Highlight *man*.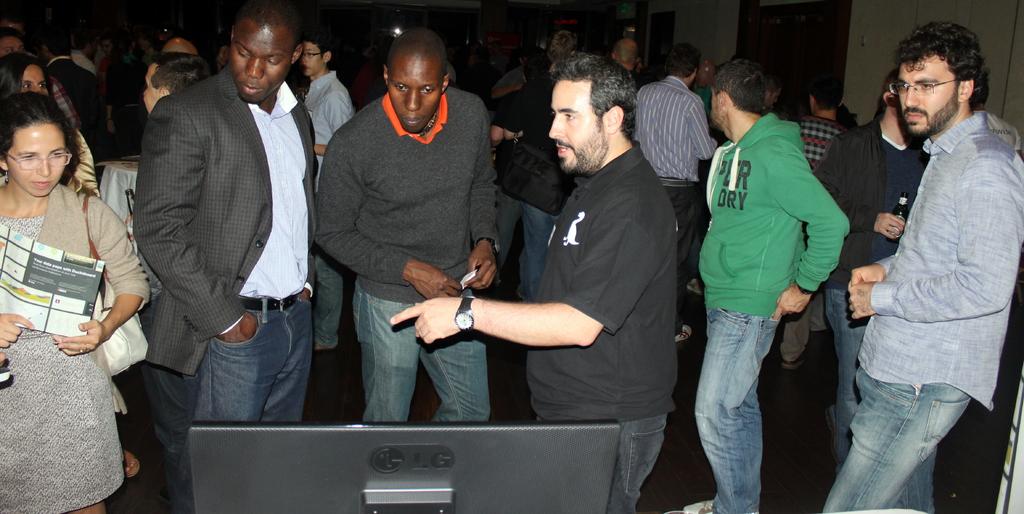
Highlighted region: bbox=(163, 39, 198, 54).
